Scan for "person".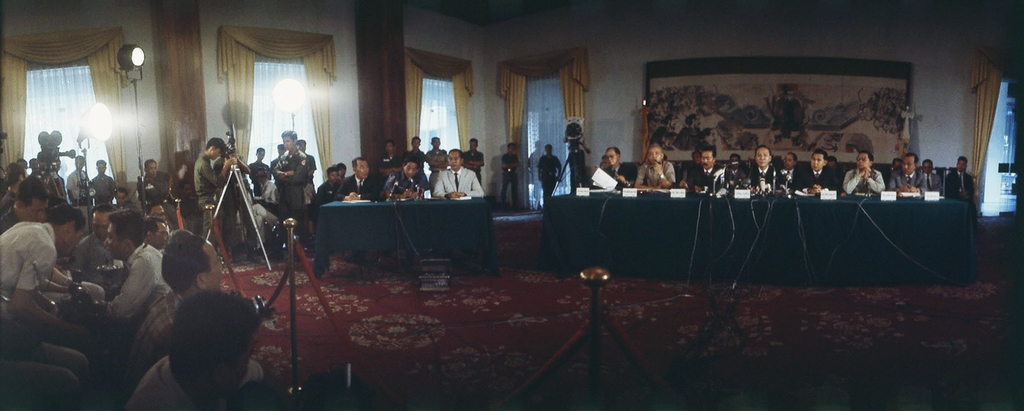
Scan result: (312,158,353,214).
